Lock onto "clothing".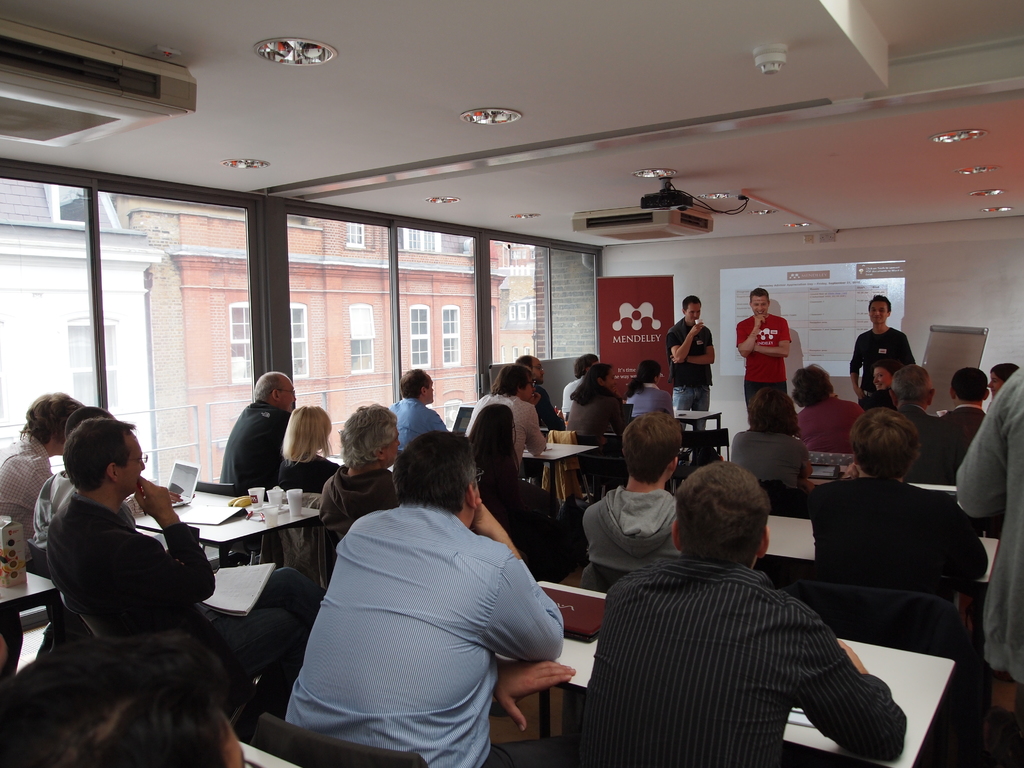
Locked: [x1=584, y1=477, x2=676, y2=568].
